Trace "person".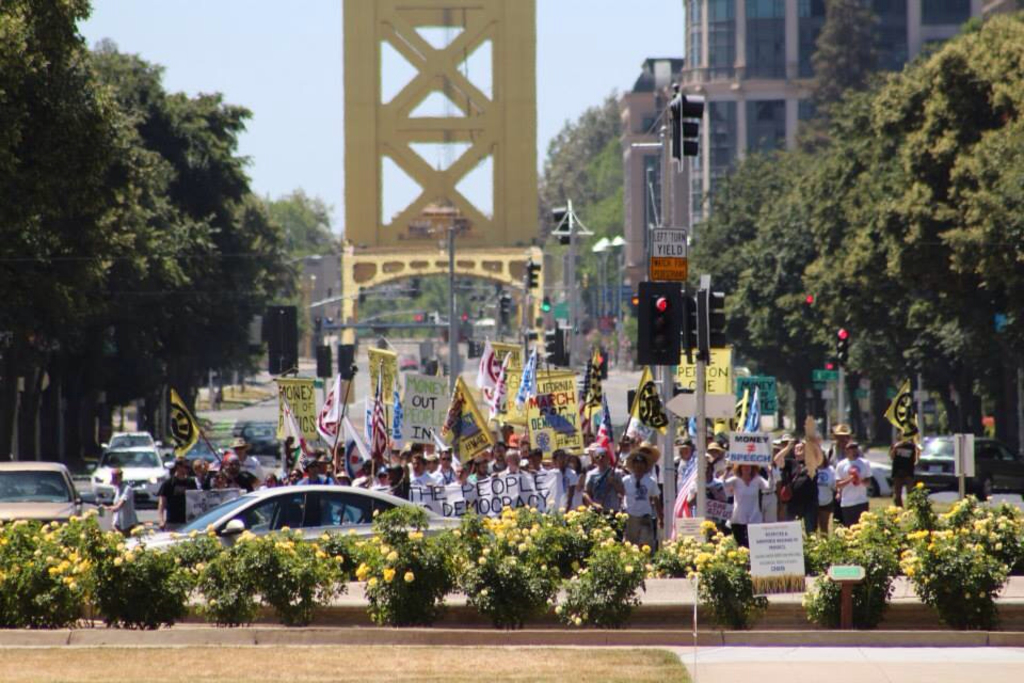
Traced to (x1=191, y1=455, x2=218, y2=488).
